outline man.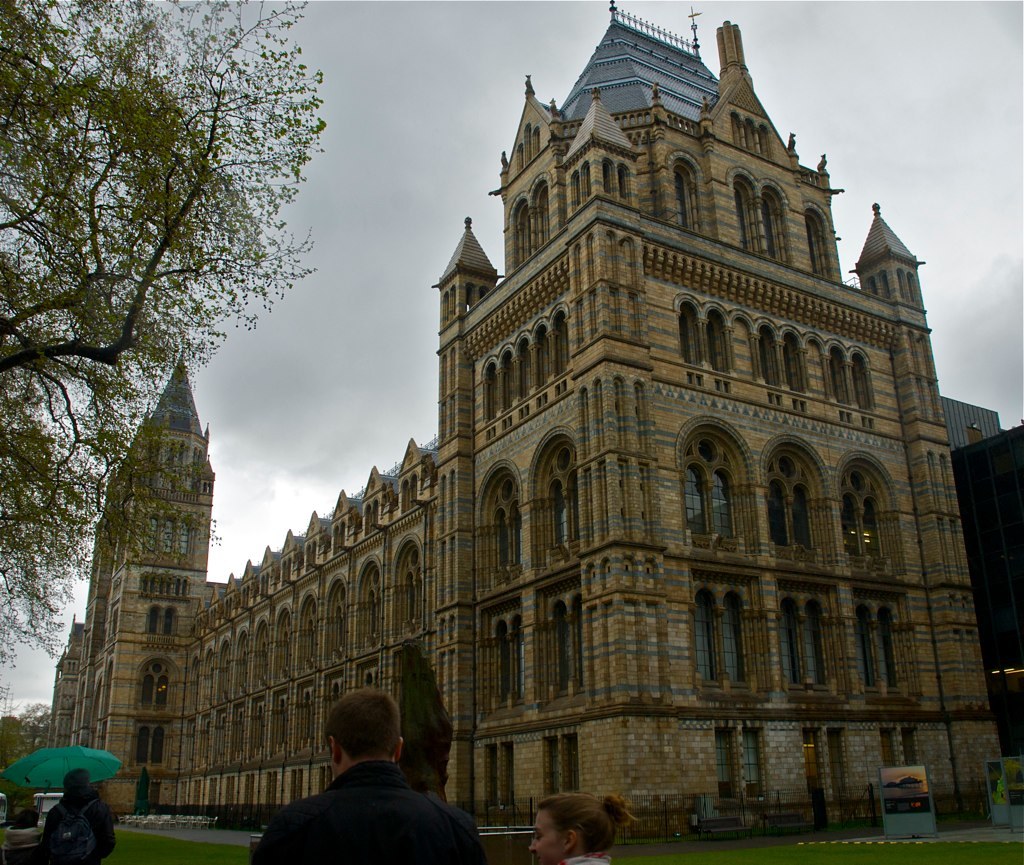
Outline: <box>36,766,113,864</box>.
